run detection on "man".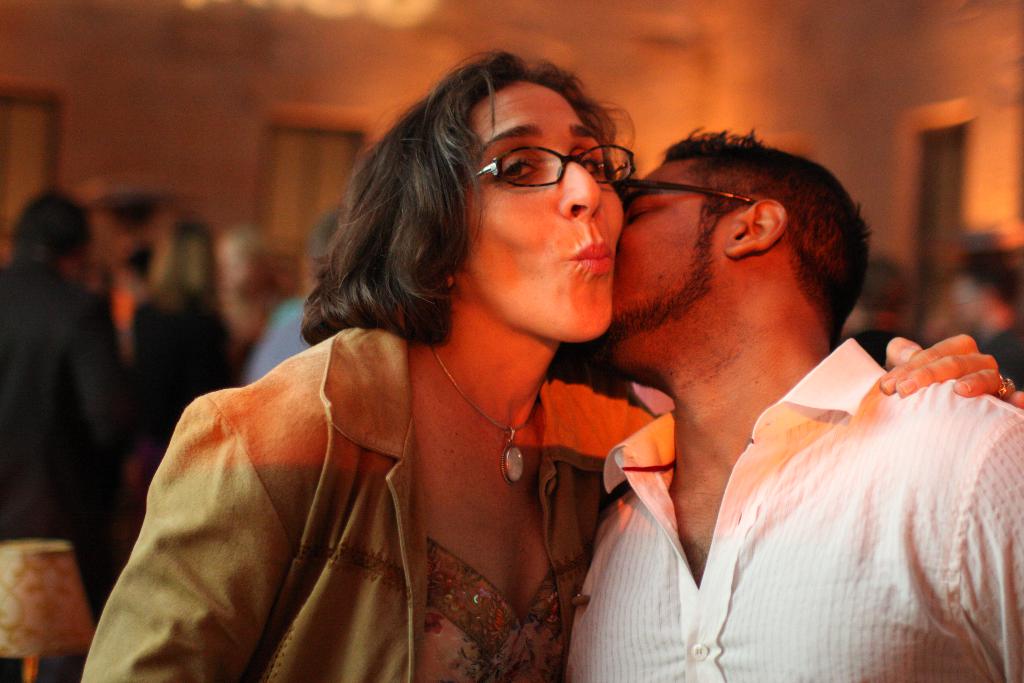
Result: region(223, 228, 289, 347).
